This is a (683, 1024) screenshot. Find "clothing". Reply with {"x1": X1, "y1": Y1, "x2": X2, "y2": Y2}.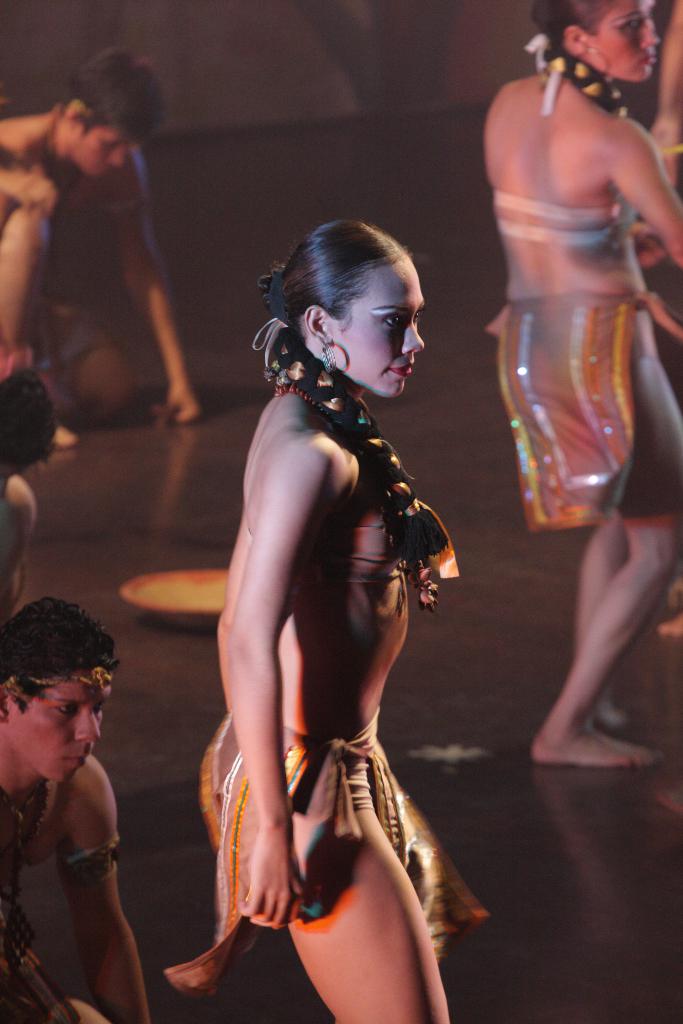
{"x1": 304, "y1": 524, "x2": 463, "y2": 584}.
